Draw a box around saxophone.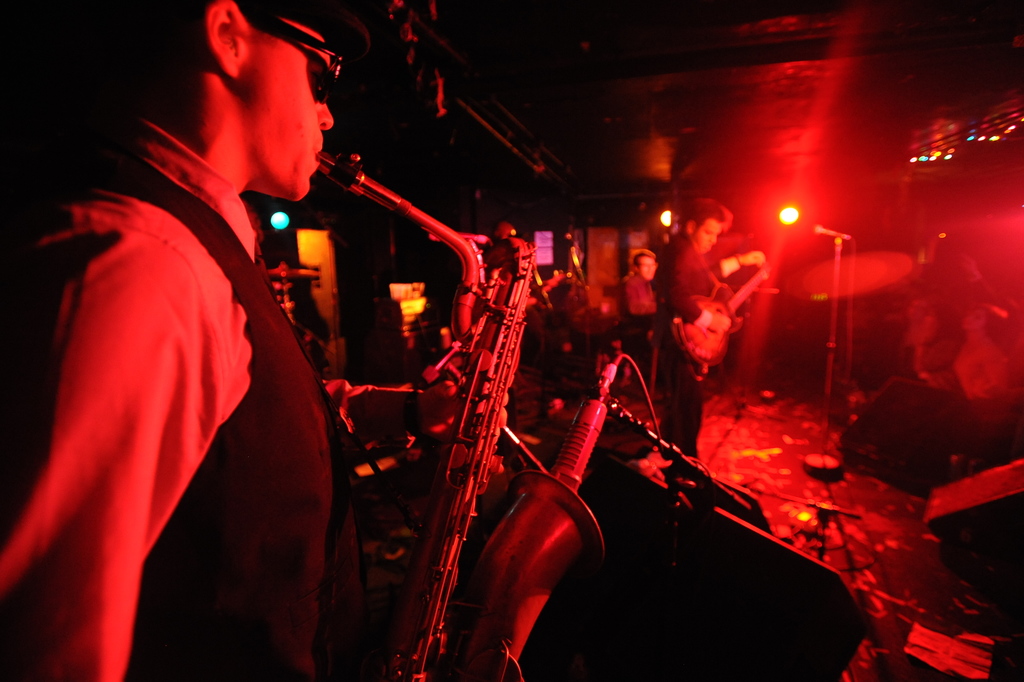
[294,140,606,681].
